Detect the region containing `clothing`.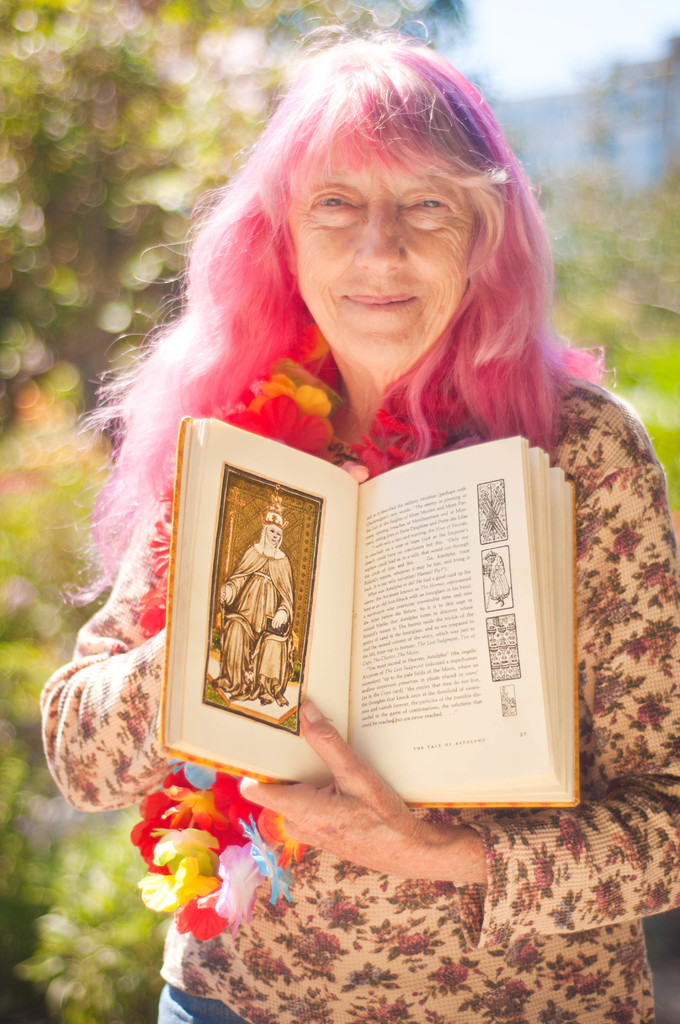
Rect(217, 541, 293, 703).
